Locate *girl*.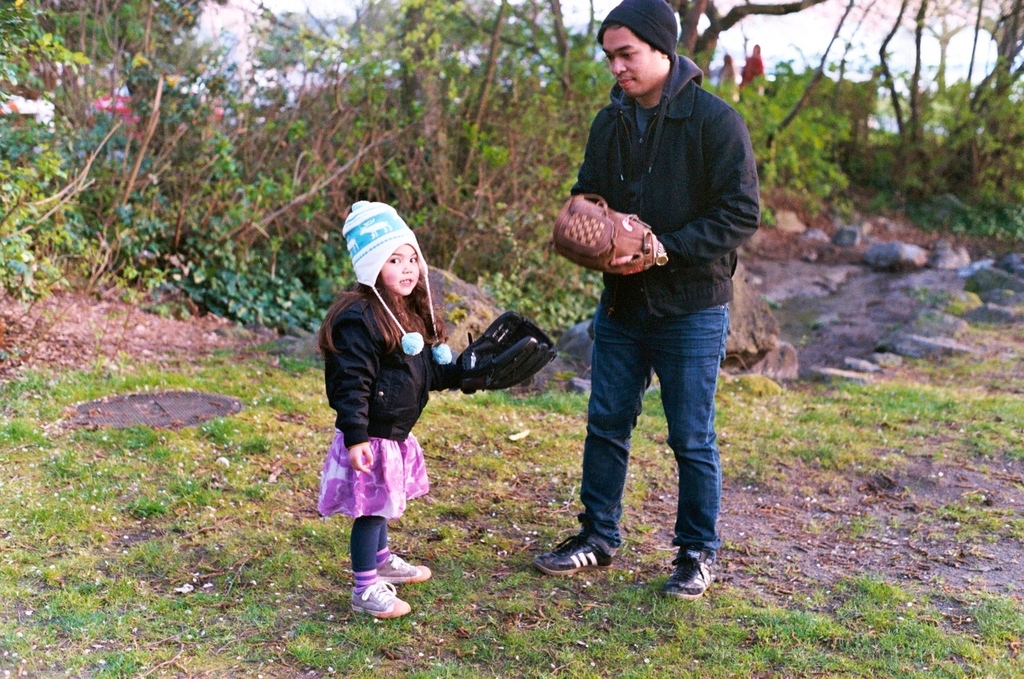
Bounding box: box(314, 197, 559, 623).
